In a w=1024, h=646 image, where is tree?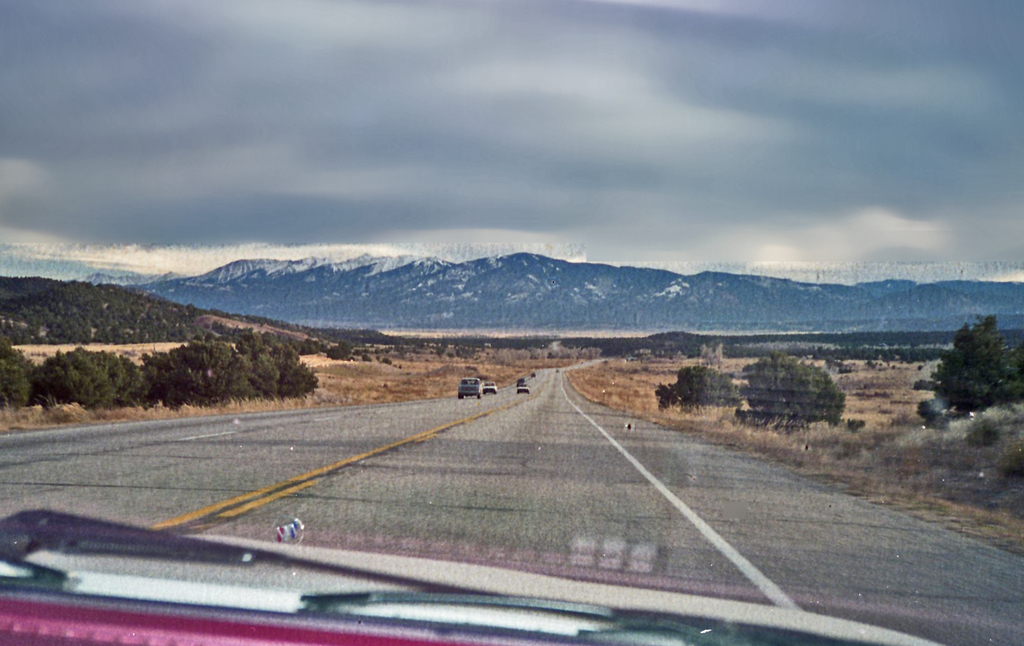
select_region(652, 359, 739, 414).
